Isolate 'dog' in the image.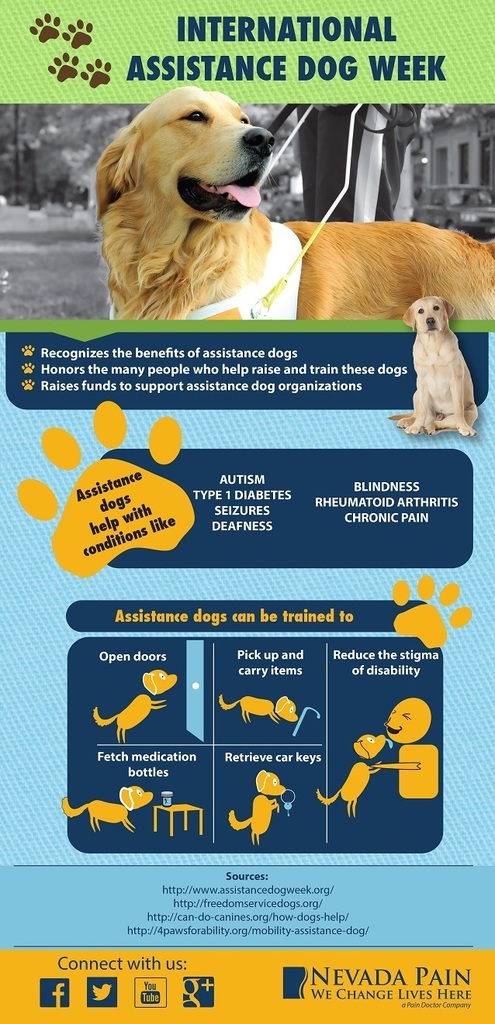
Isolated region: 215 698 299 726.
